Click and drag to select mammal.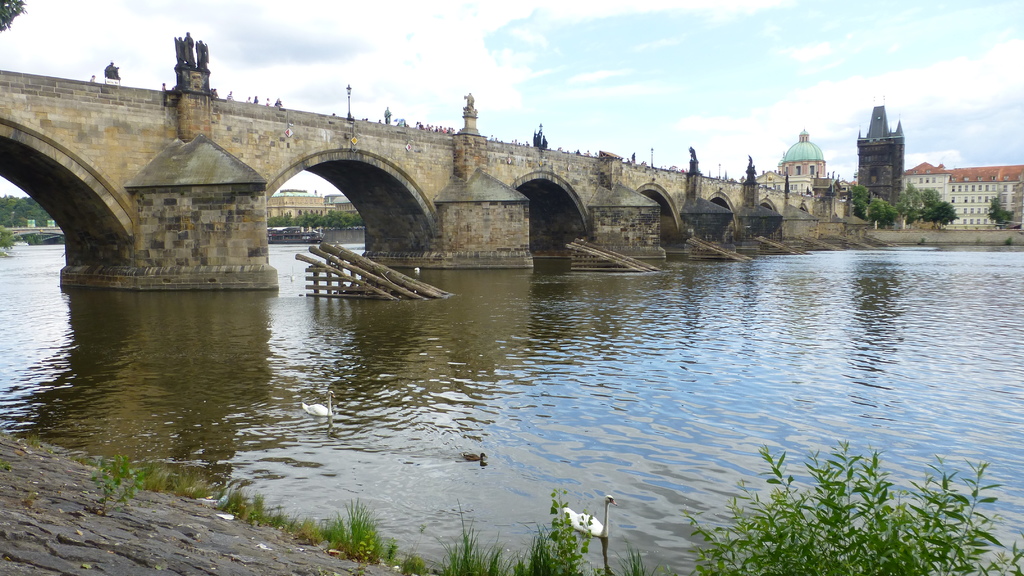
Selection: x1=662 y1=166 x2=665 y2=170.
